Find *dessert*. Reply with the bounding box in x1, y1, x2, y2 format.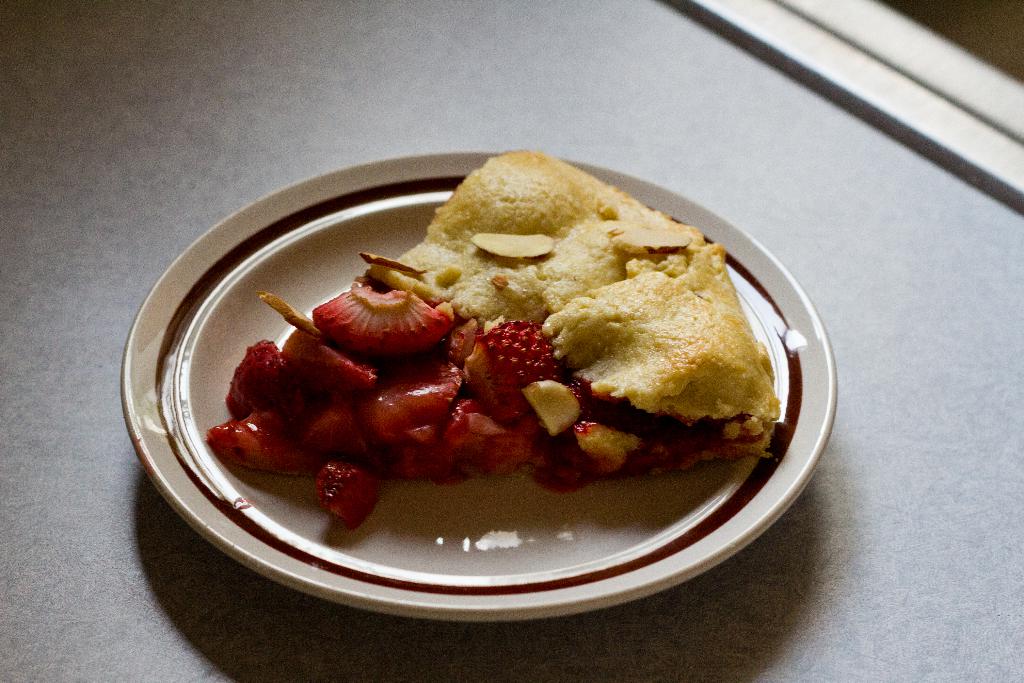
188, 176, 782, 557.
